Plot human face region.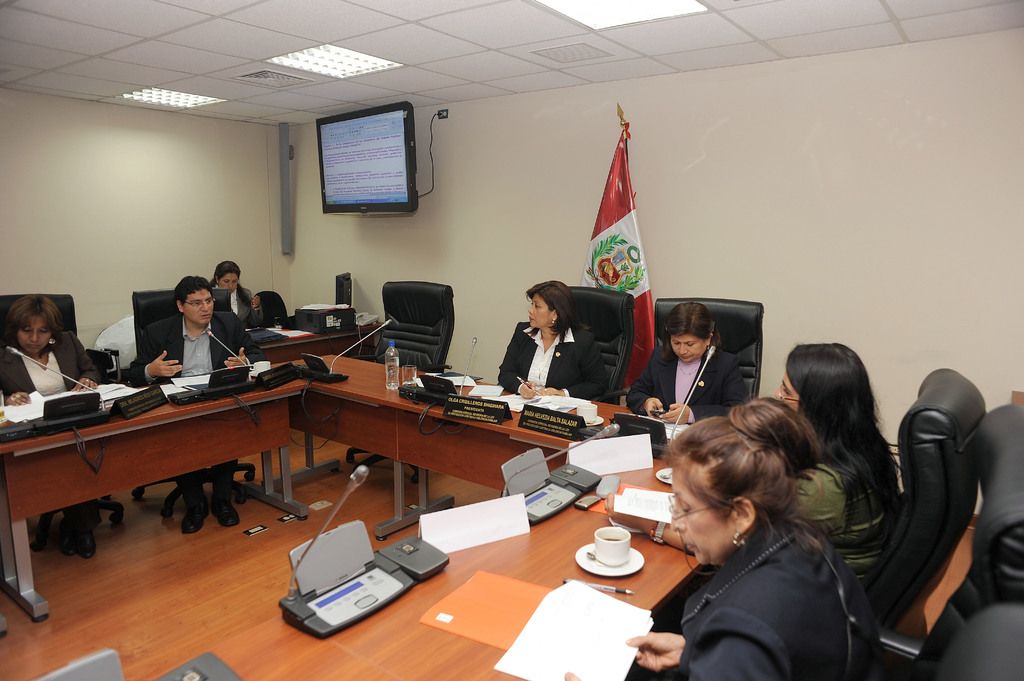
Plotted at (x1=527, y1=293, x2=552, y2=328).
